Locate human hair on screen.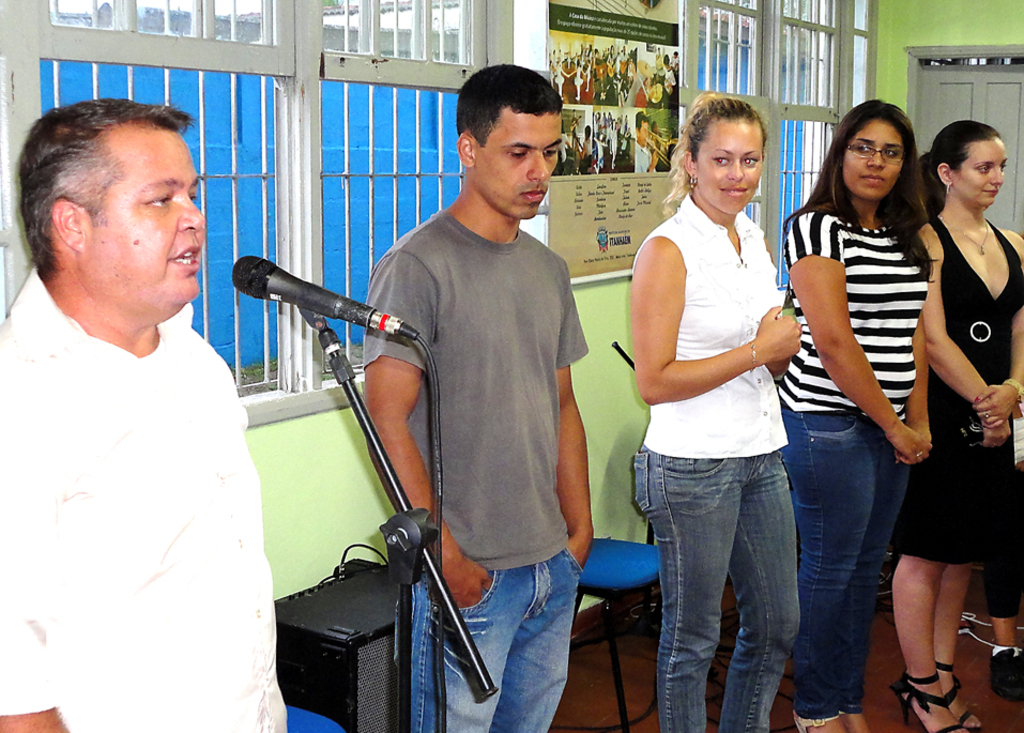
On screen at 453:62:565:153.
